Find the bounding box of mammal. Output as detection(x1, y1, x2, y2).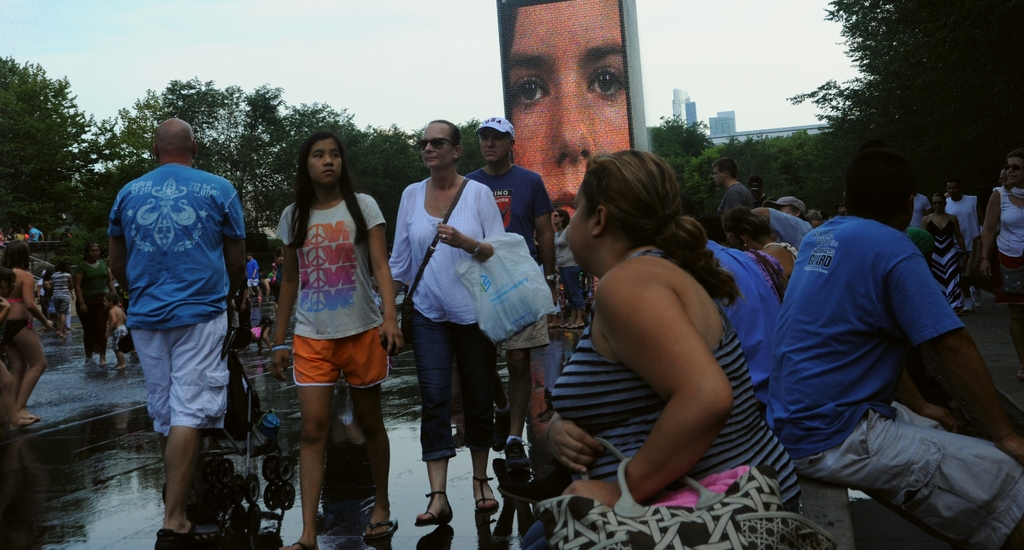
detection(705, 236, 783, 421).
